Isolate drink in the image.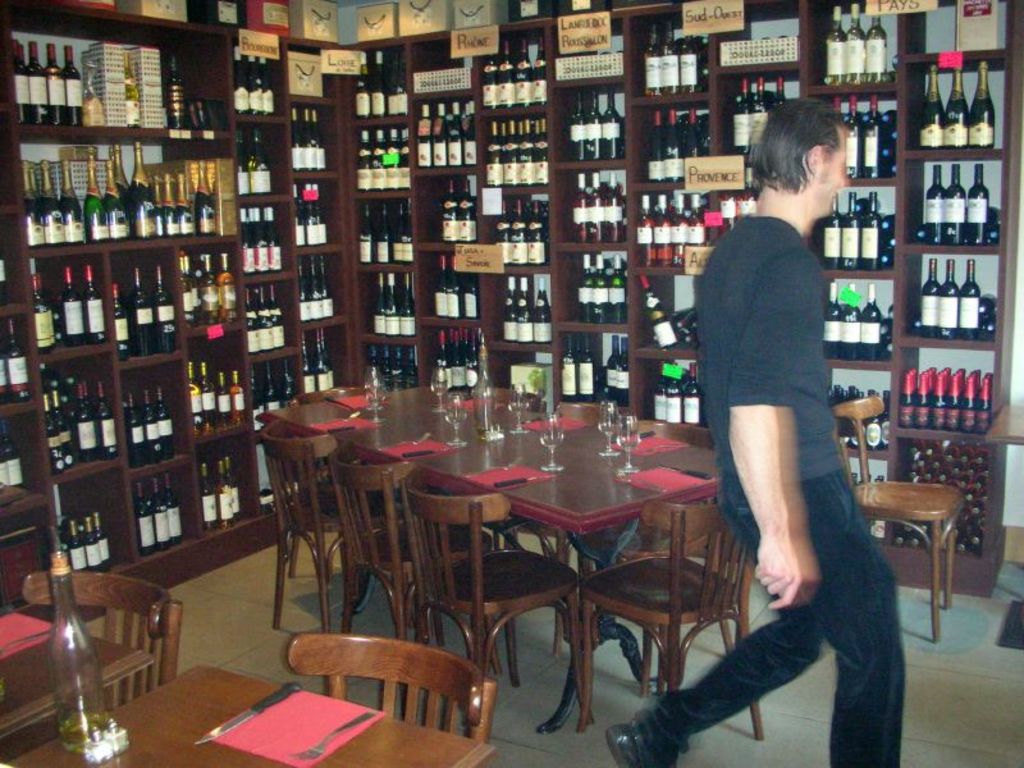
Isolated region: 667/108/686/182.
